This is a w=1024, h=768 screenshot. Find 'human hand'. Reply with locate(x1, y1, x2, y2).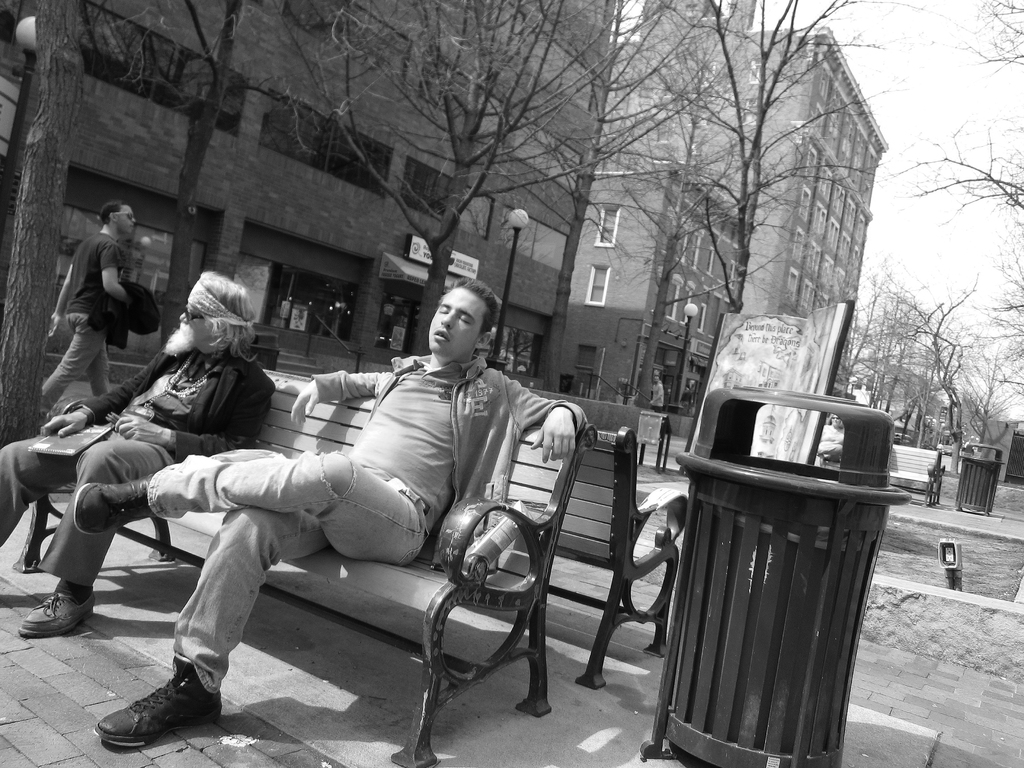
locate(290, 380, 319, 426).
